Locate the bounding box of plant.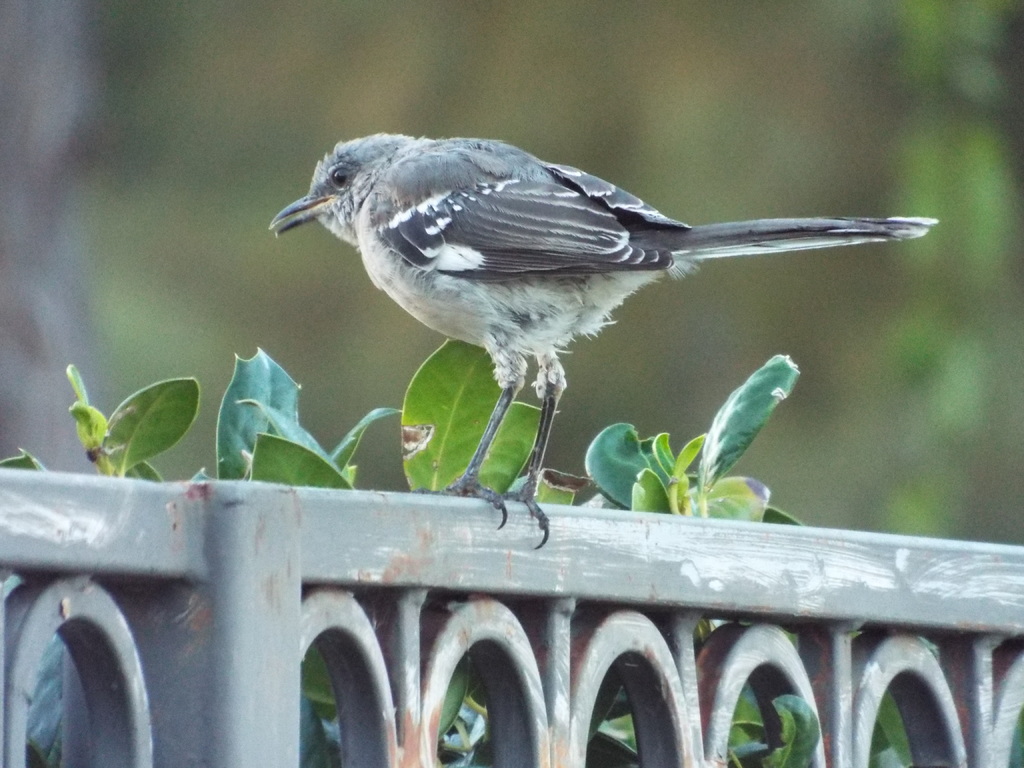
Bounding box: (left=0, top=339, right=913, bottom=767).
